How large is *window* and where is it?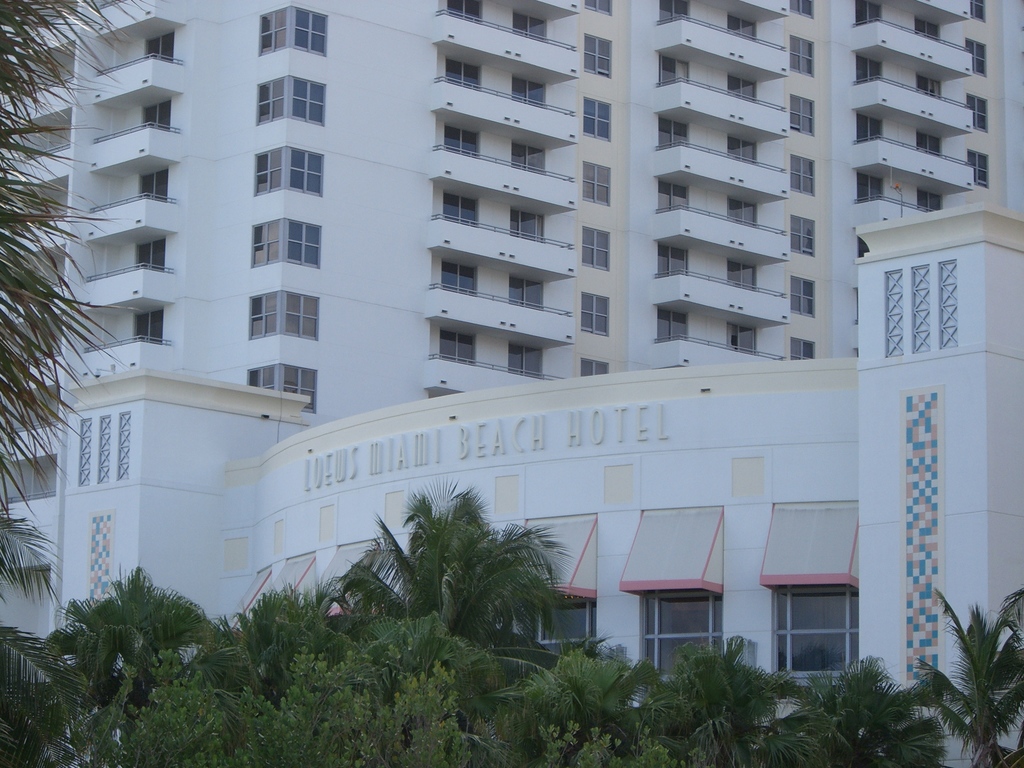
Bounding box: Rect(853, 1, 881, 27).
